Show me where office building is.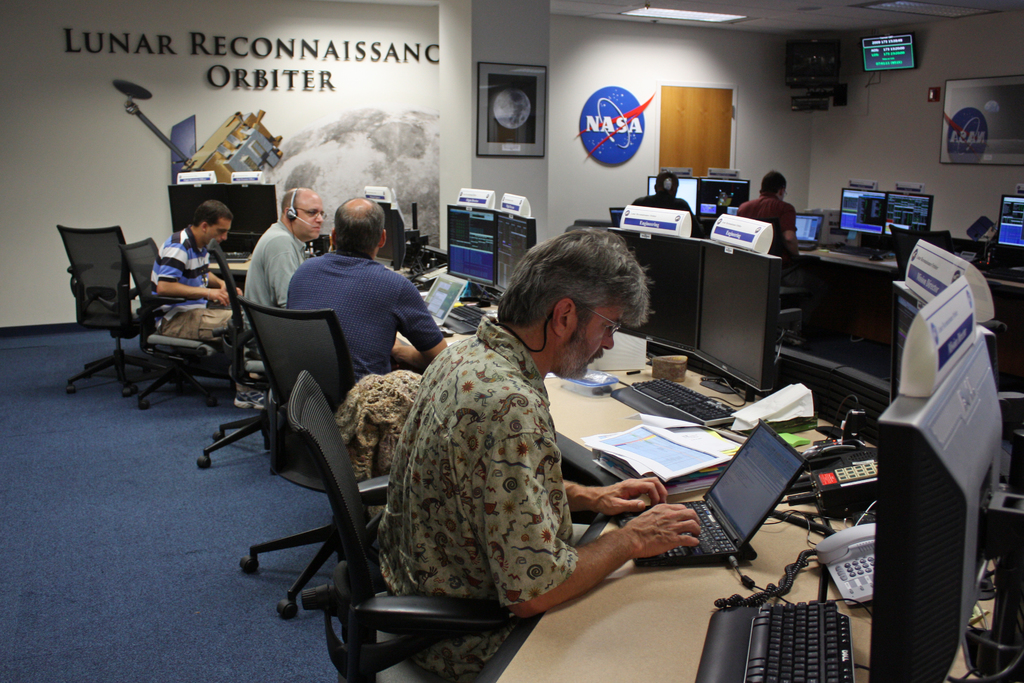
office building is at [56, 19, 893, 671].
